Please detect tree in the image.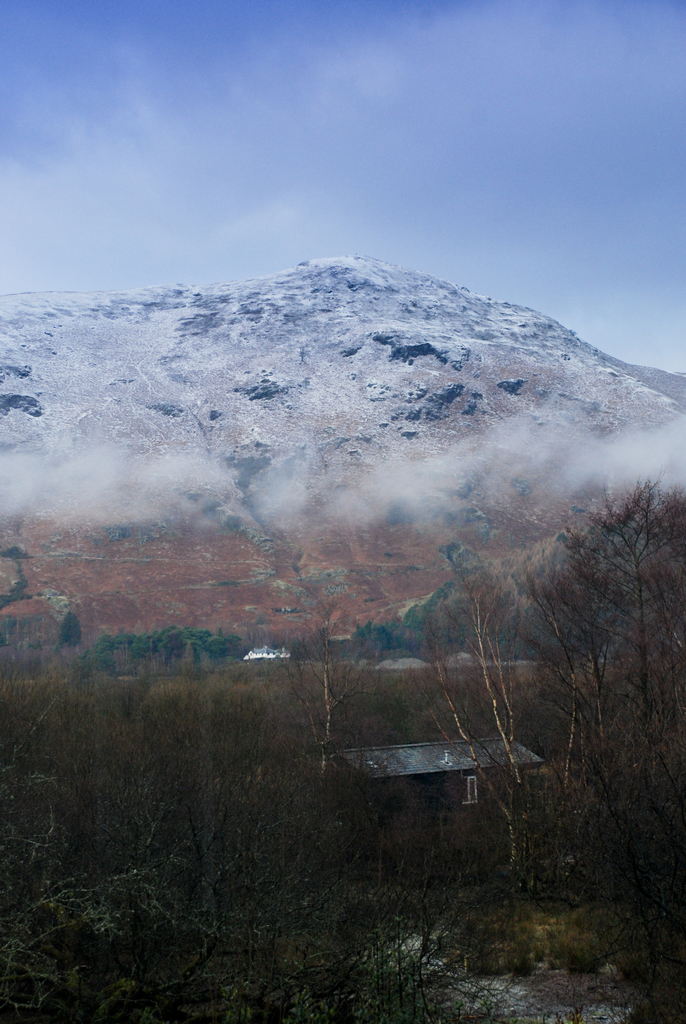
[x1=496, y1=470, x2=685, y2=1023].
